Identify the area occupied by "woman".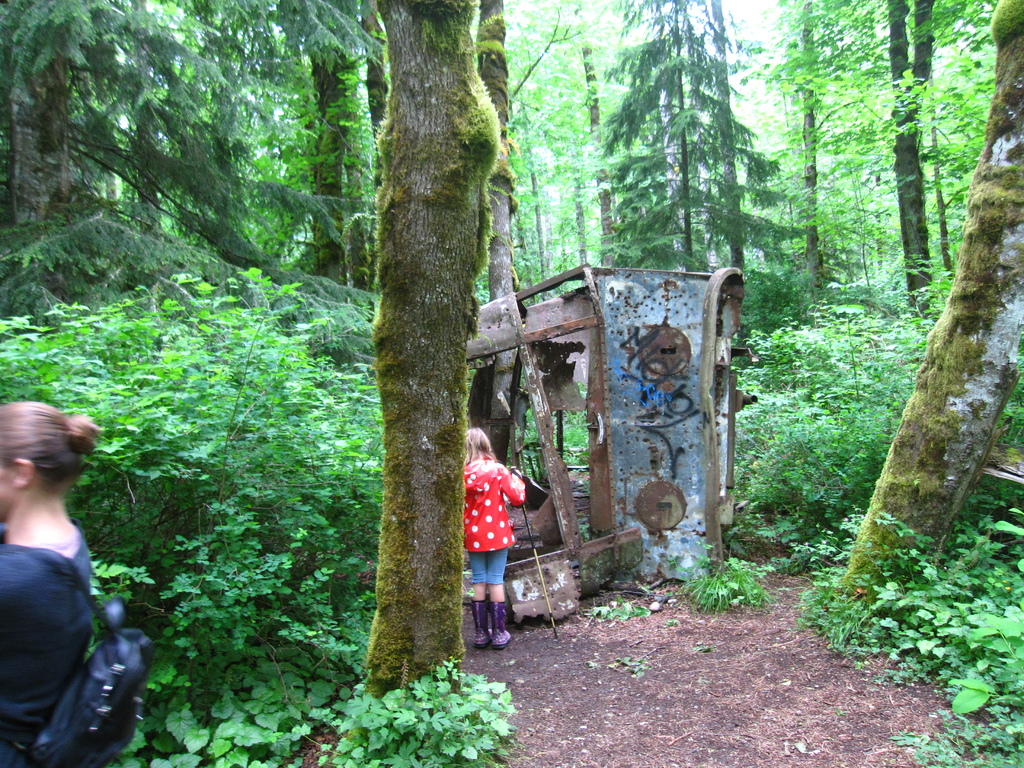
Area: 463, 426, 529, 650.
